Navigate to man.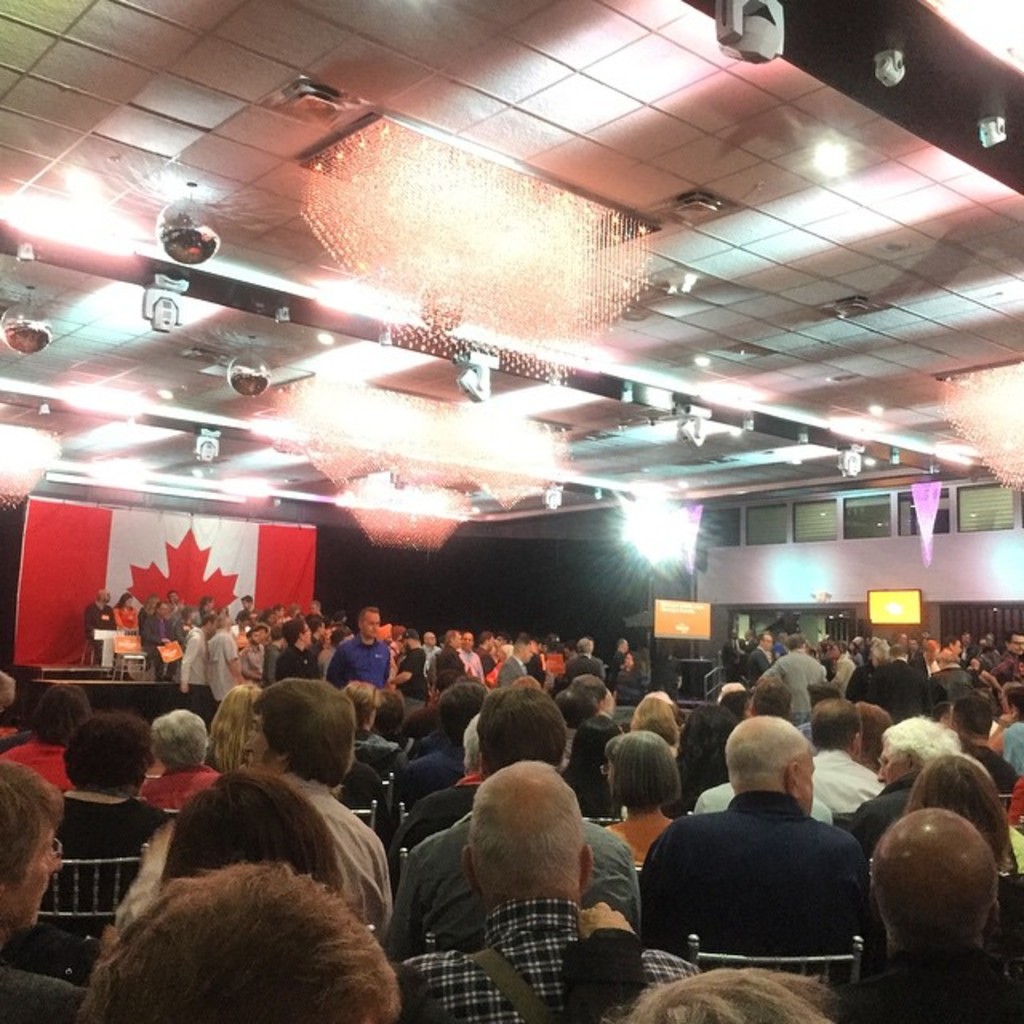
Navigation target: <box>10,672,110,782</box>.
